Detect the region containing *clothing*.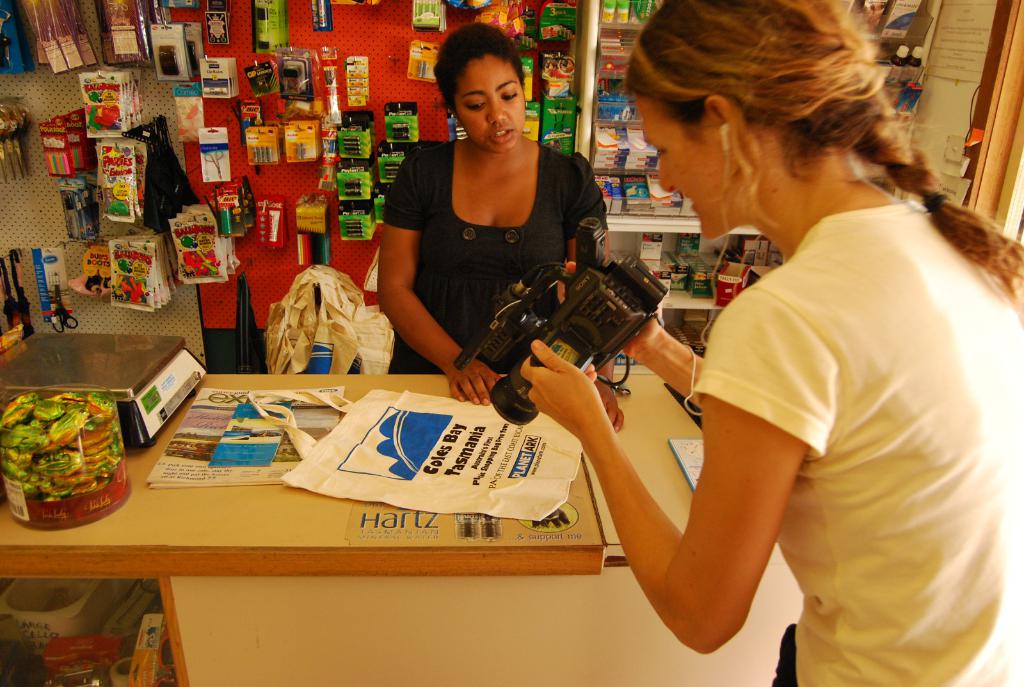
BBox(381, 139, 623, 375).
